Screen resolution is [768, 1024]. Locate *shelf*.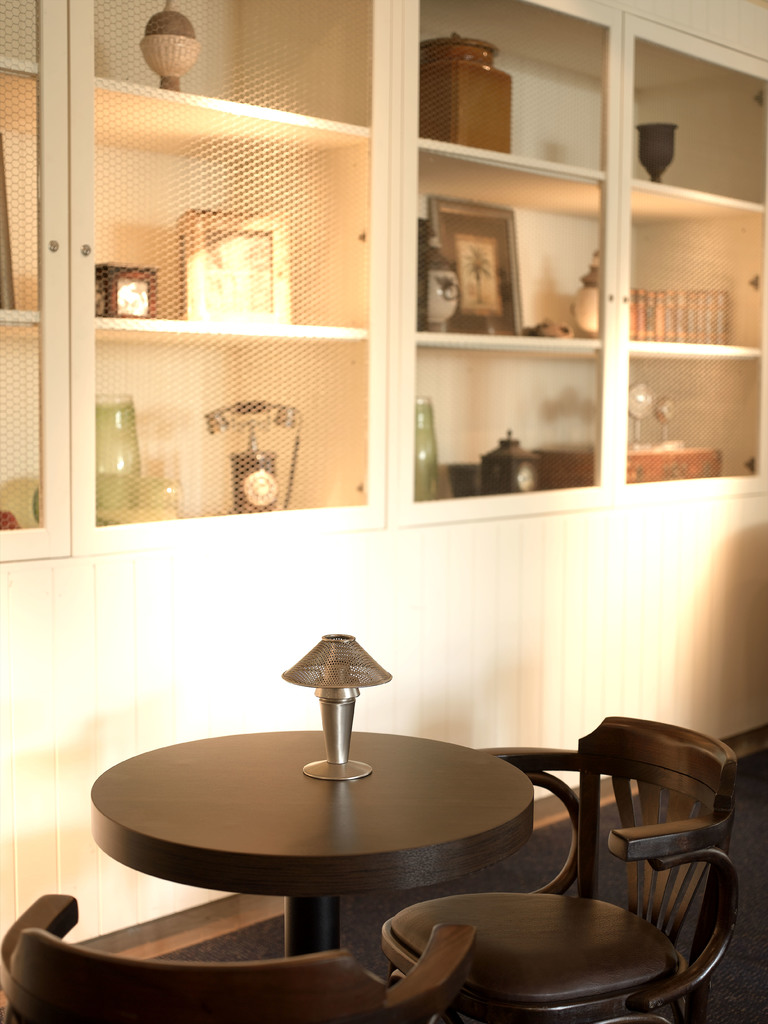
[x1=385, y1=352, x2=610, y2=510].
